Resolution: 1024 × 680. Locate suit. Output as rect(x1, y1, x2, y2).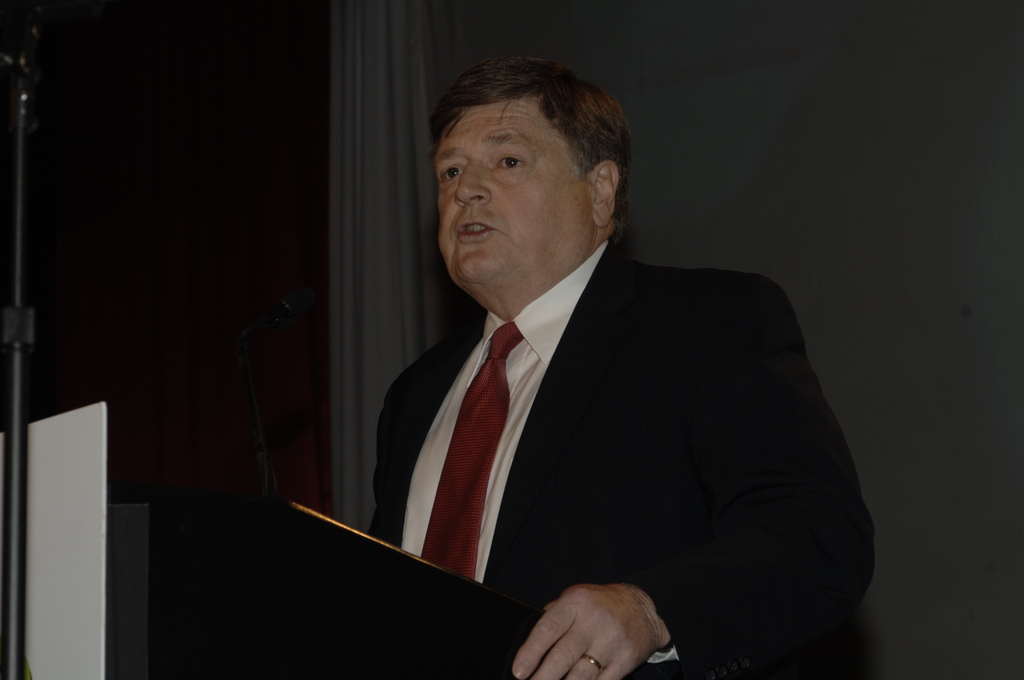
rect(345, 178, 854, 645).
